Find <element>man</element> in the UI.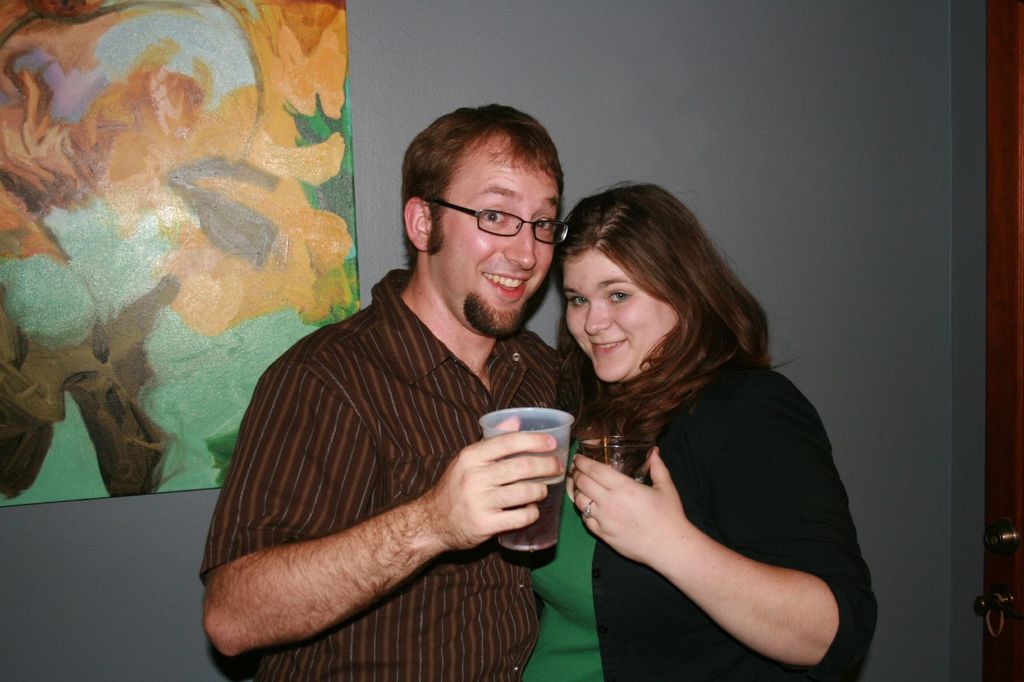
UI element at [x1=188, y1=102, x2=621, y2=674].
